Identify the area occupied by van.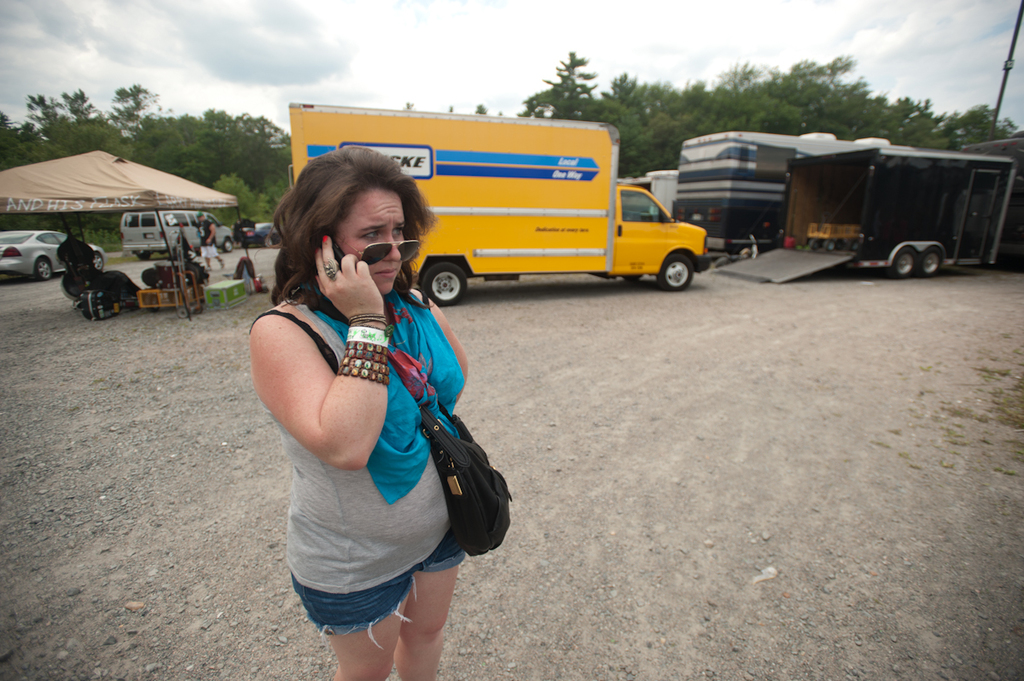
Area: (718,143,1023,284).
